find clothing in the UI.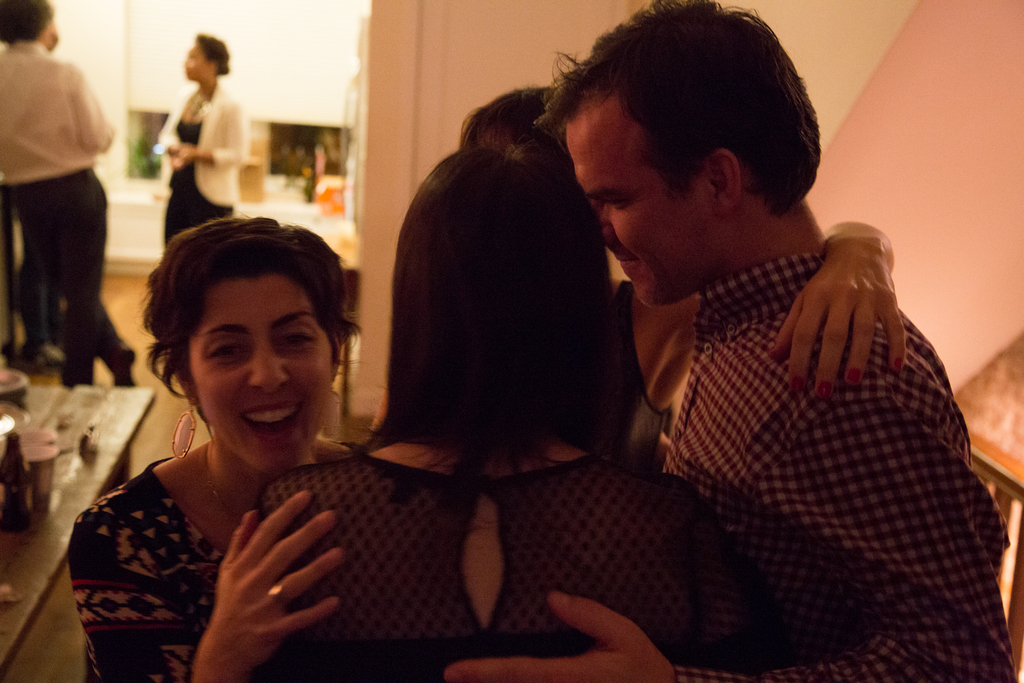
UI element at {"left": 162, "top": 80, "right": 247, "bottom": 255}.
